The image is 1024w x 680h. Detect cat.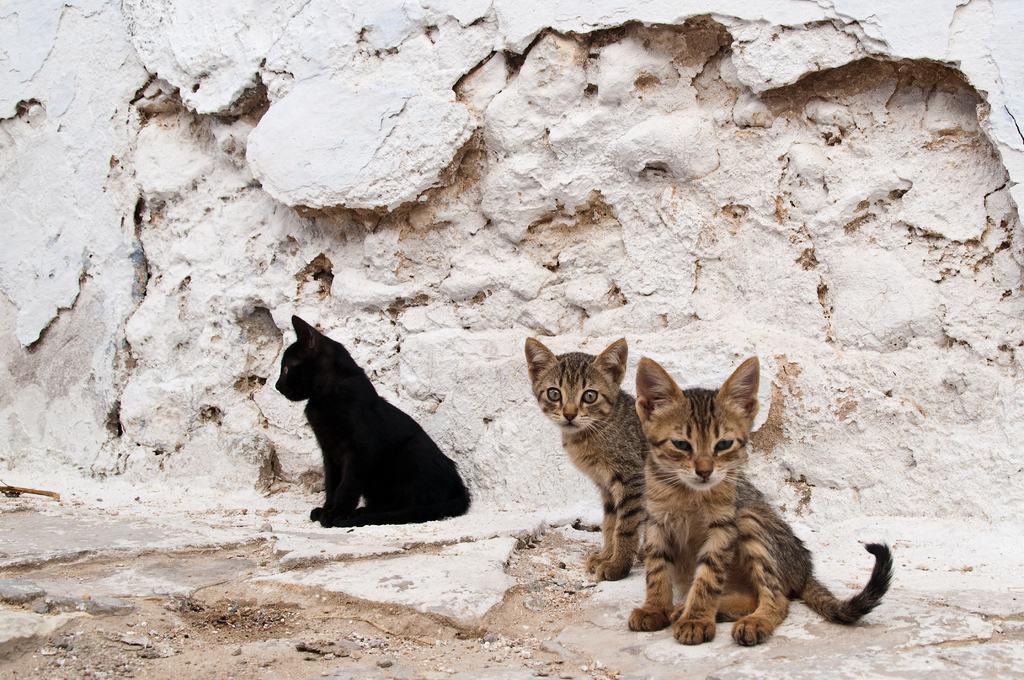
Detection: <bbox>620, 345, 818, 650</bbox>.
